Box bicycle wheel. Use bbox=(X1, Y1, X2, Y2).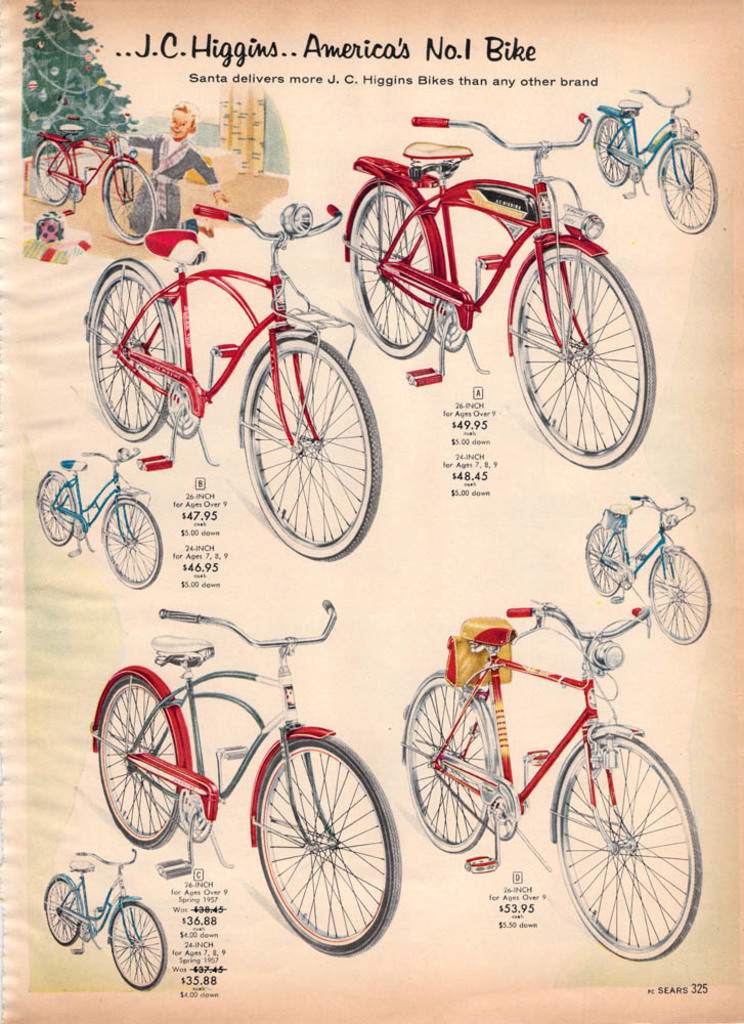
bbox=(100, 495, 161, 594).
